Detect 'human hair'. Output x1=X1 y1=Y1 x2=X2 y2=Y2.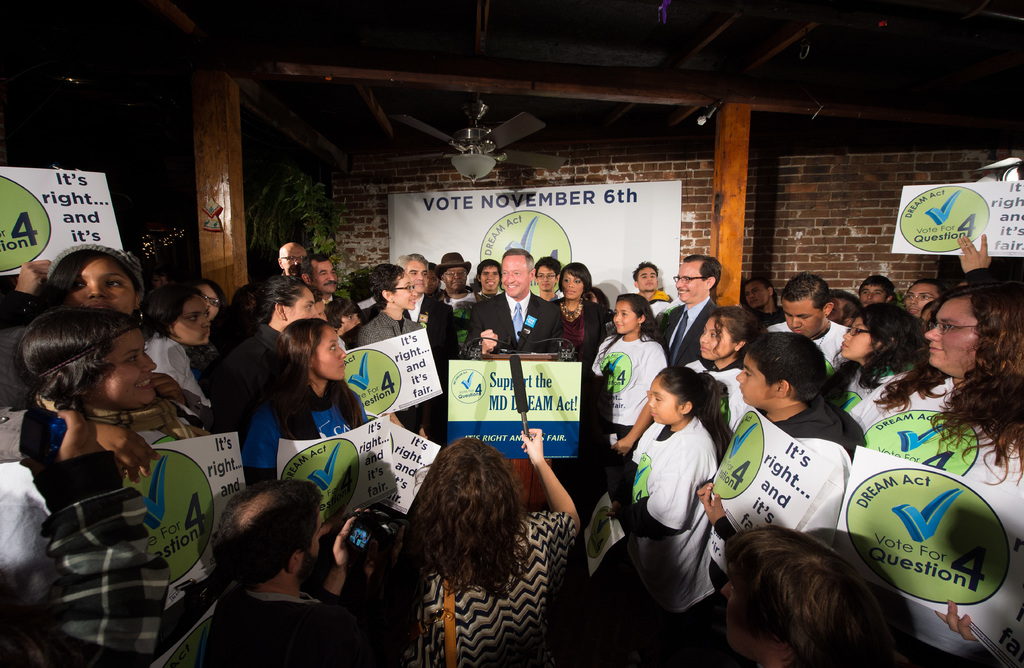
x1=326 y1=294 x2=361 y2=327.
